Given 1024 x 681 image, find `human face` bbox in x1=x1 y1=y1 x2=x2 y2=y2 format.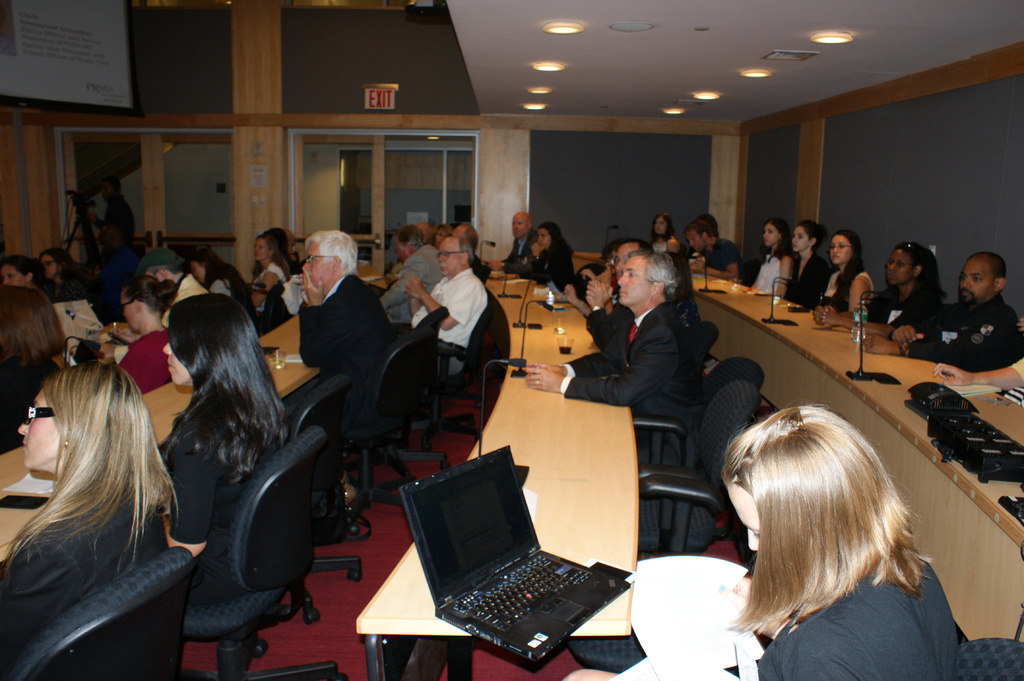
x1=435 y1=227 x2=449 y2=244.
